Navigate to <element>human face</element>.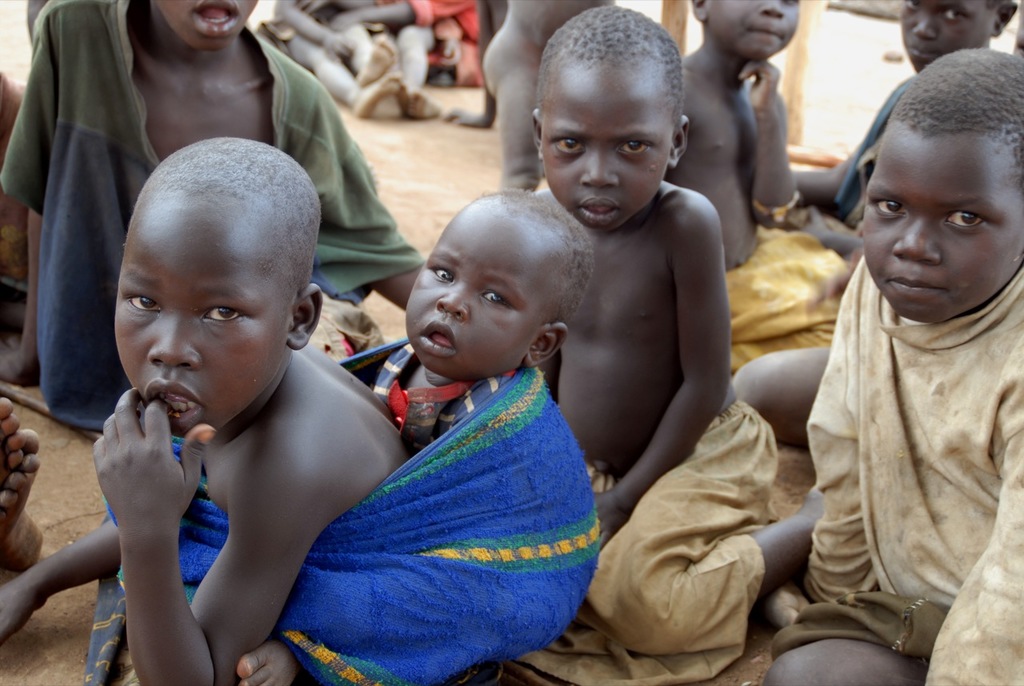
Navigation target: region(113, 195, 292, 451).
